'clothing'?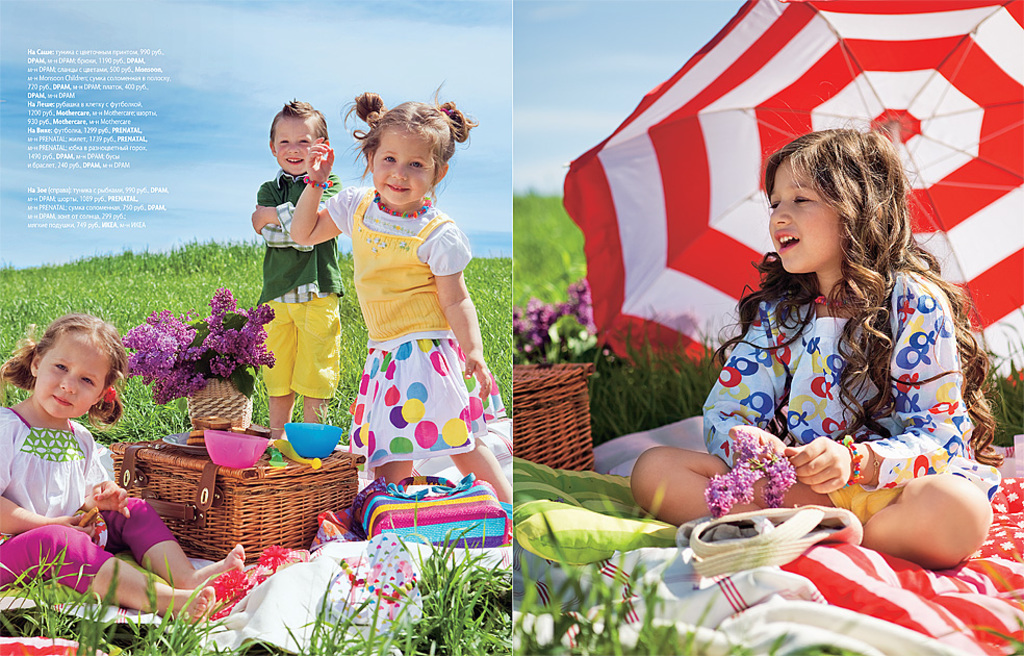
bbox=[333, 183, 492, 490]
